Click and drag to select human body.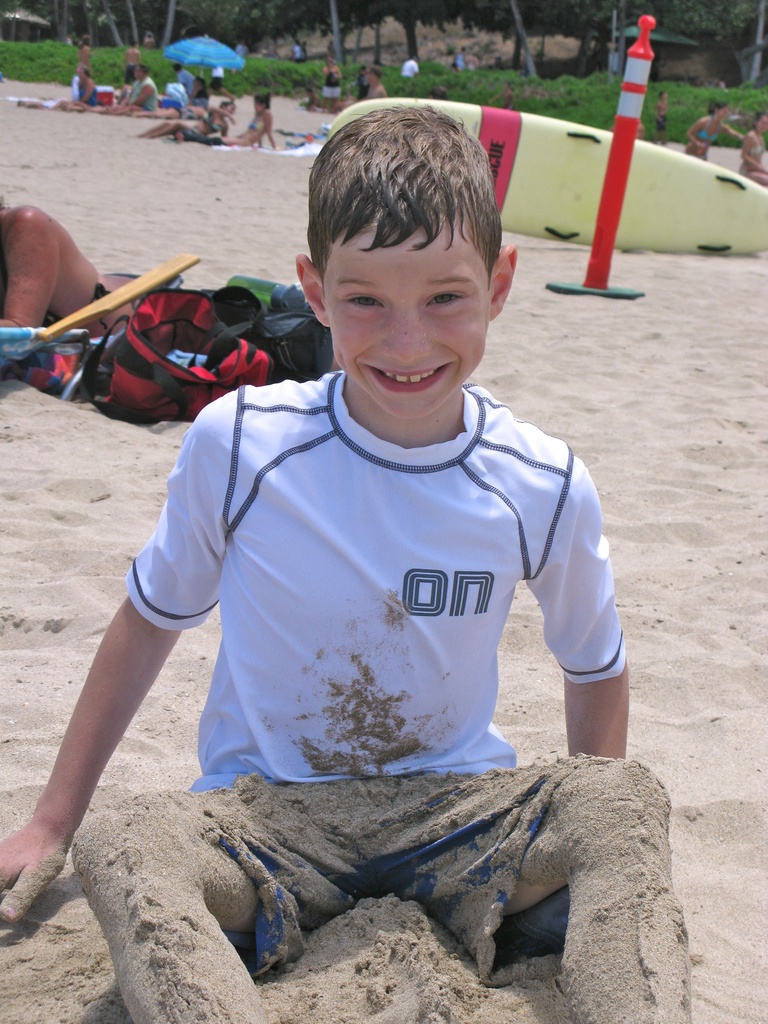
Selection: (x1=320, y1=57, x2=339, y2=104).
